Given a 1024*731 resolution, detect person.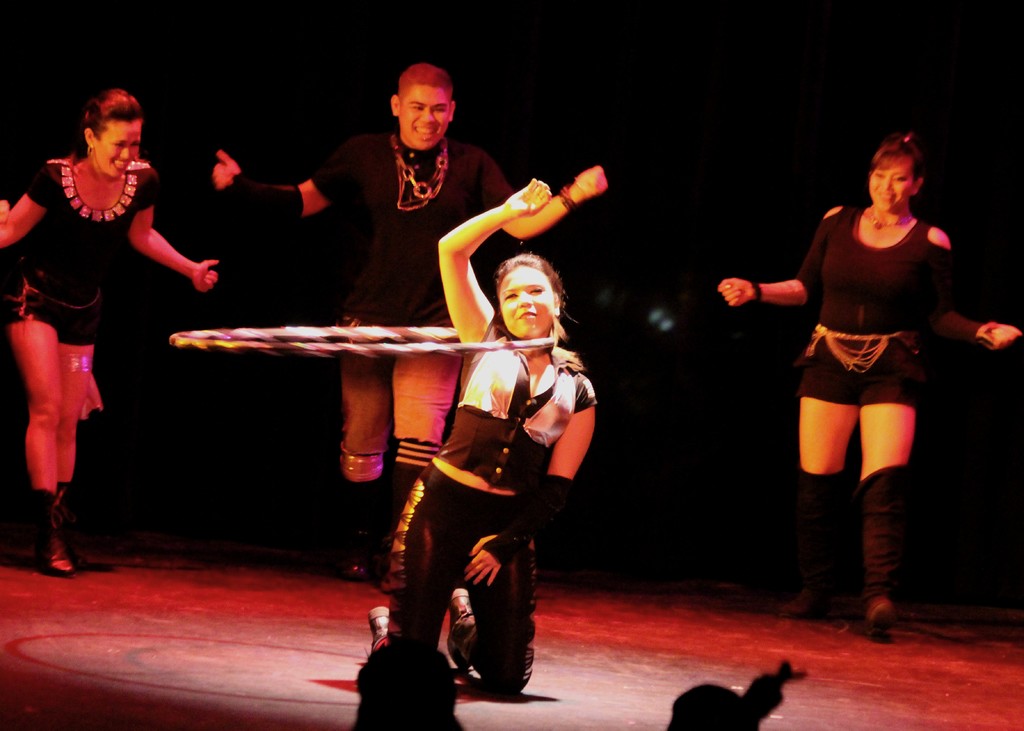
crop(370, 175, 598, 703).
